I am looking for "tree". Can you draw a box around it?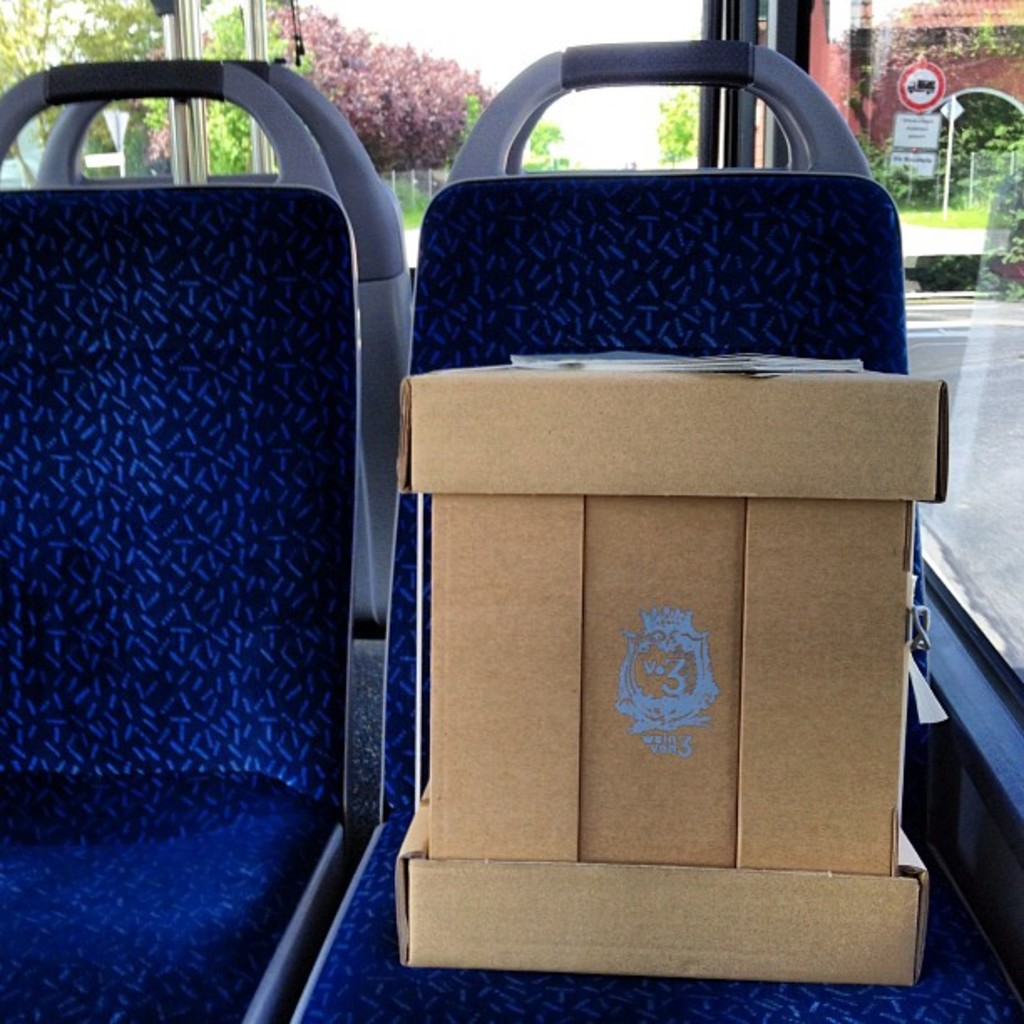
Sure, the bounding box is select_region(863, 97, 1012, 233).
